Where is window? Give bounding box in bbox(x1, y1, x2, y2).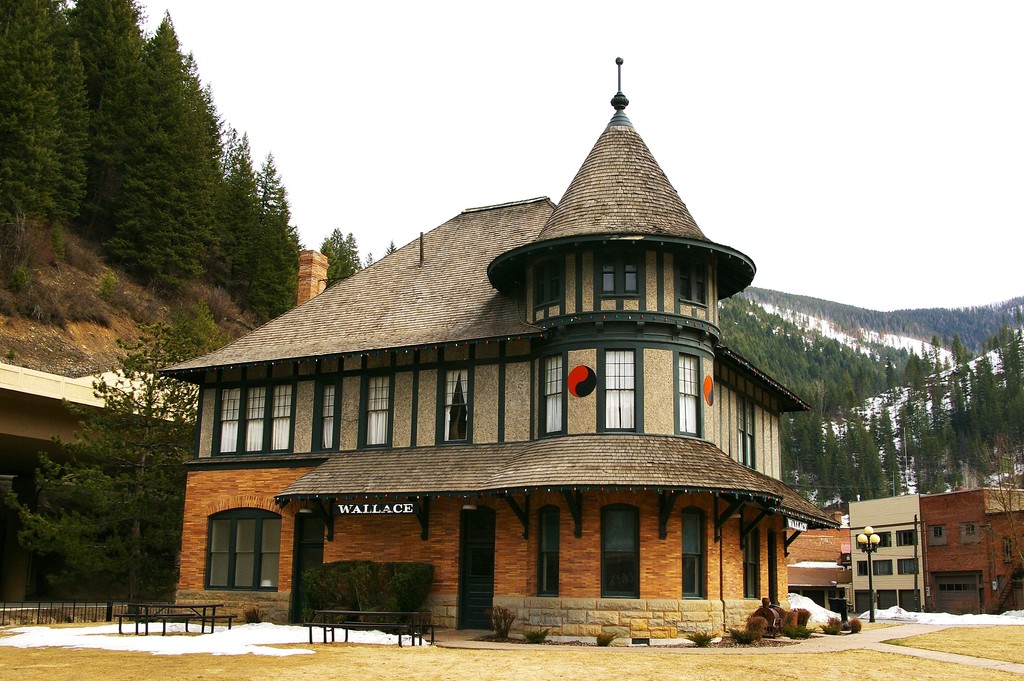
bbox(600, 249, 643, 313).
